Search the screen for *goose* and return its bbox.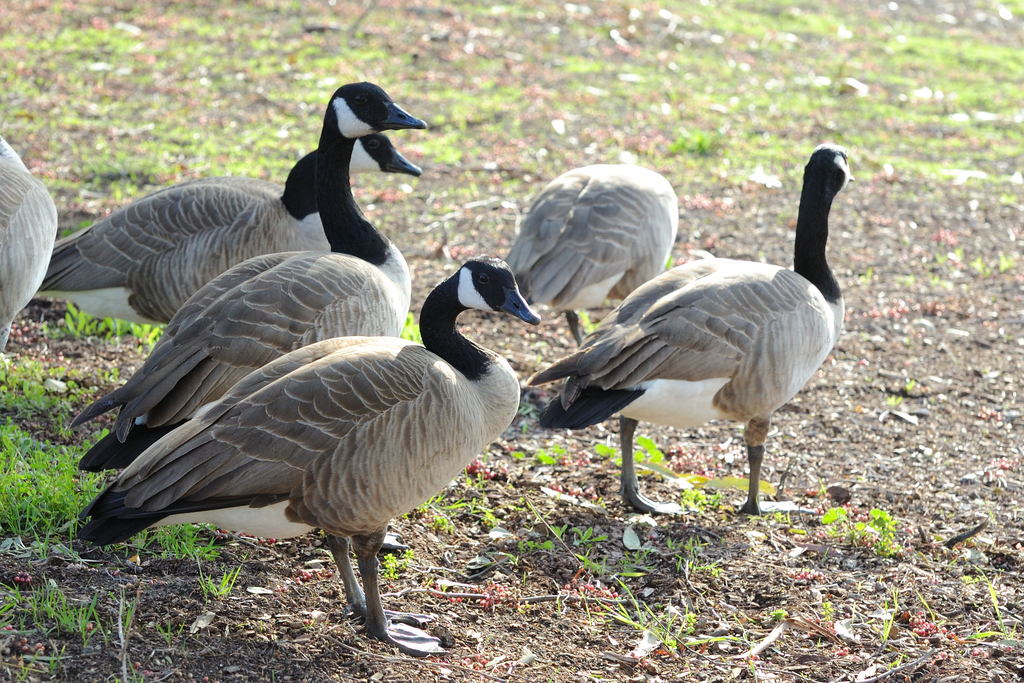
Found: bbox=(69, 257, 541, 660).
